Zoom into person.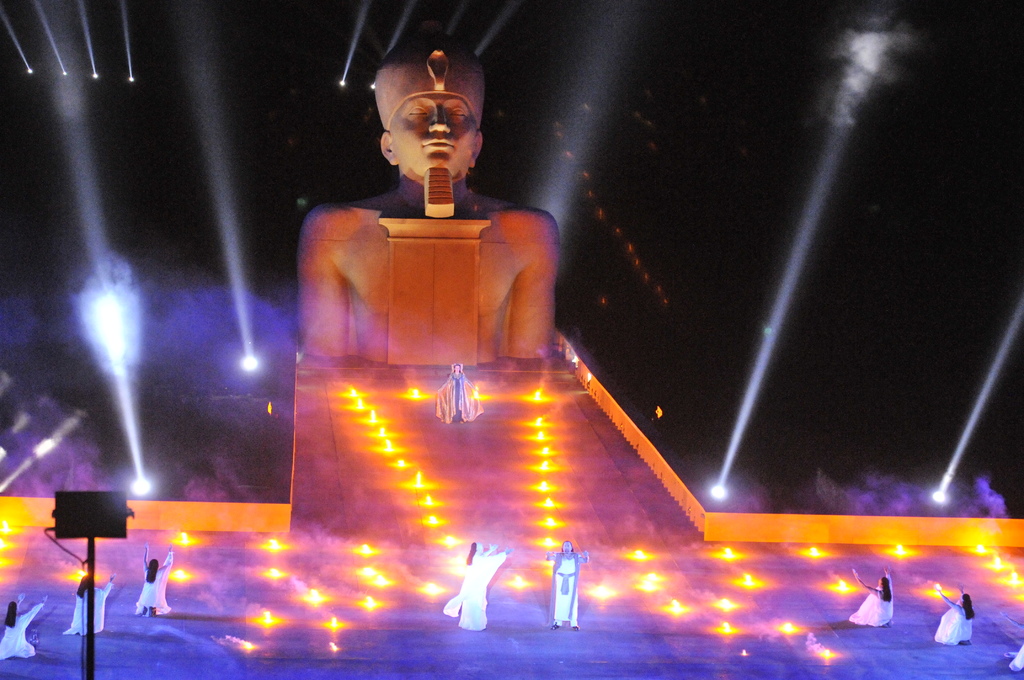
Zoom target: <bbox>447, 541, 516, 633</bbox>.
